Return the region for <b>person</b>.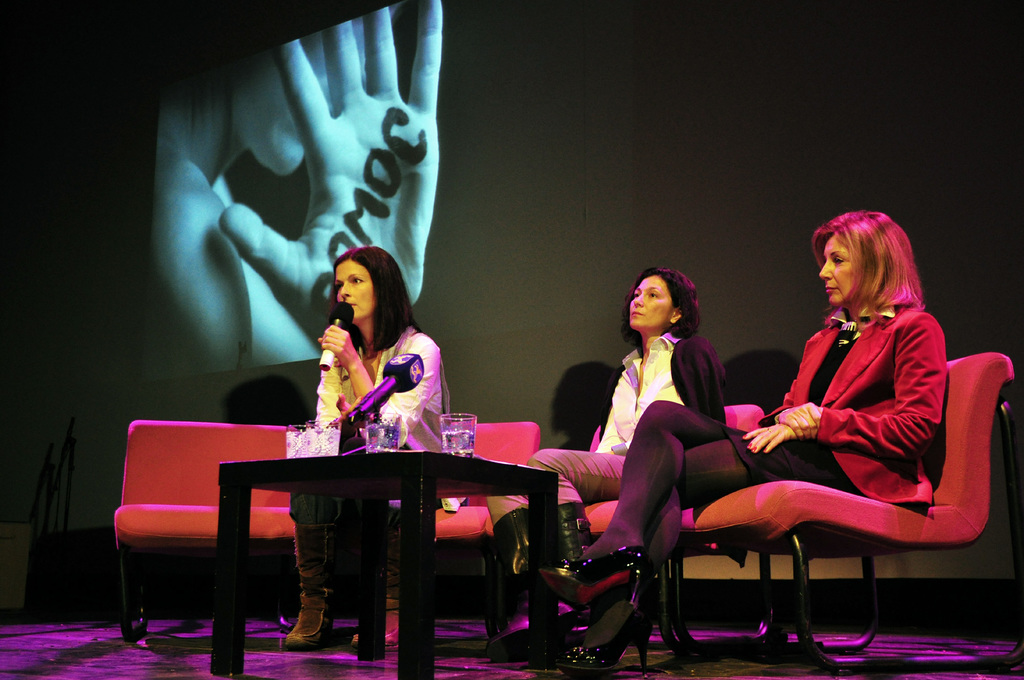
x1=474 y1=269 x2=731 y2=653.
